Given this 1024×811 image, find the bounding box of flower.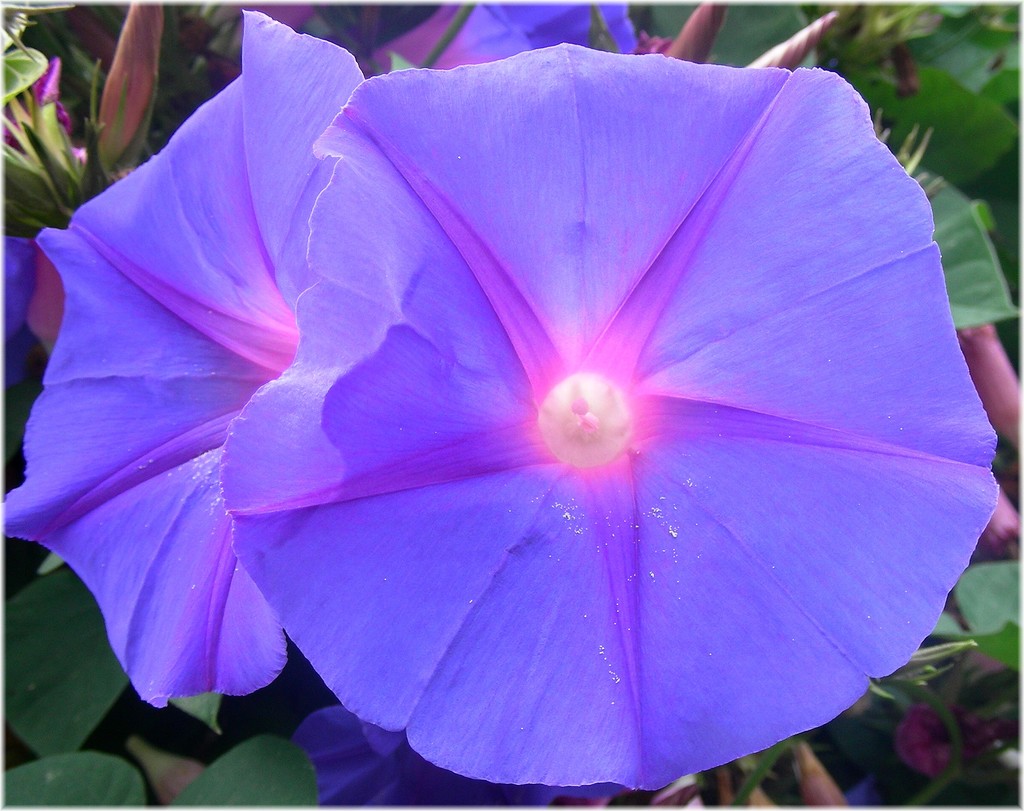
box(295, 702, 625, 810).
